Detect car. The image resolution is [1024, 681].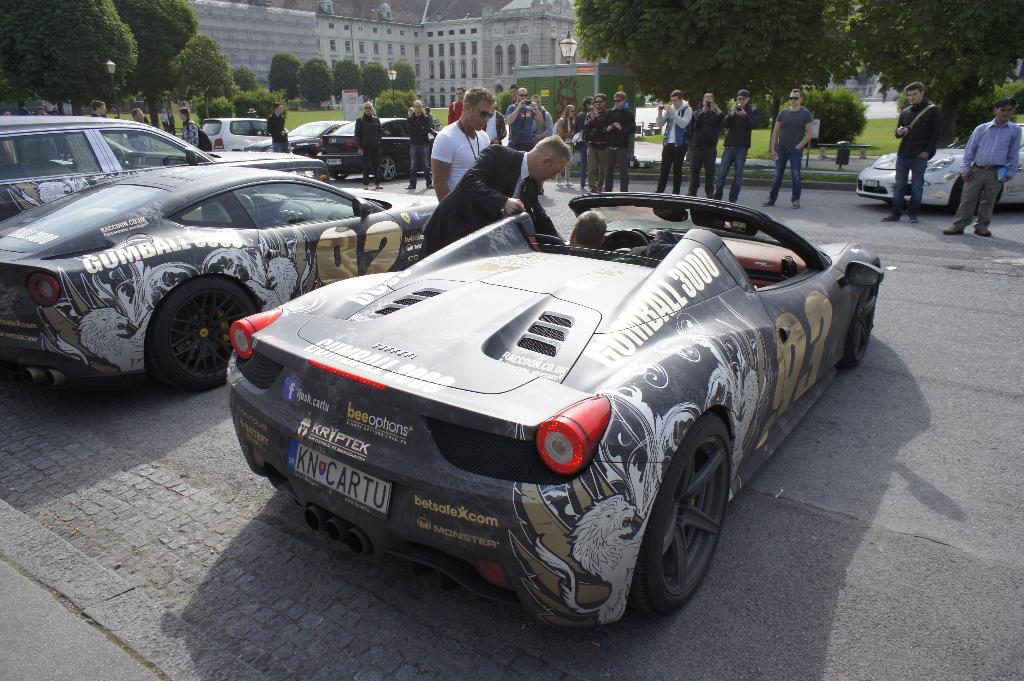
bbox=[858, 120, 1023, 212].
